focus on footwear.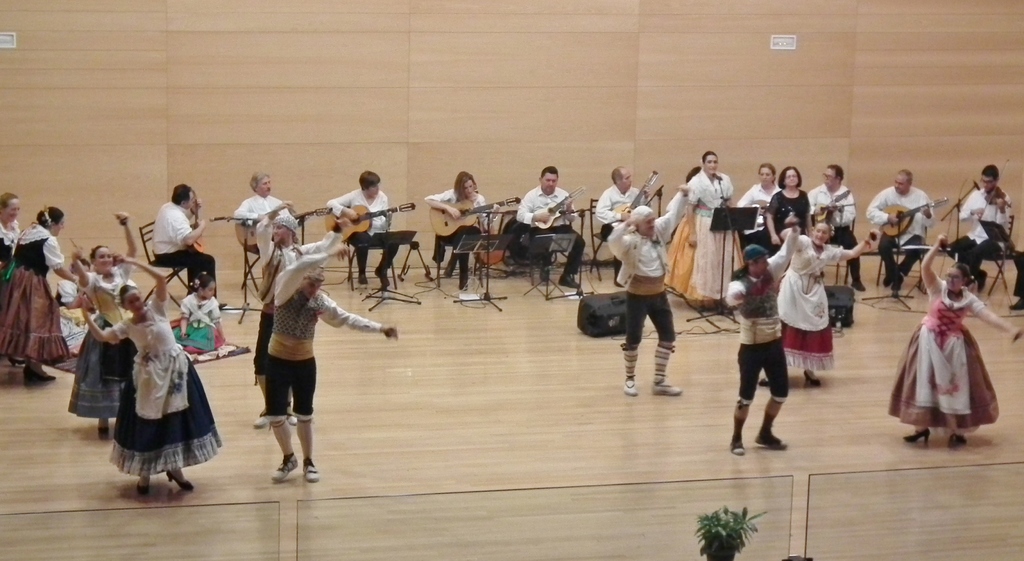
Focused at 99/424/110/444.
